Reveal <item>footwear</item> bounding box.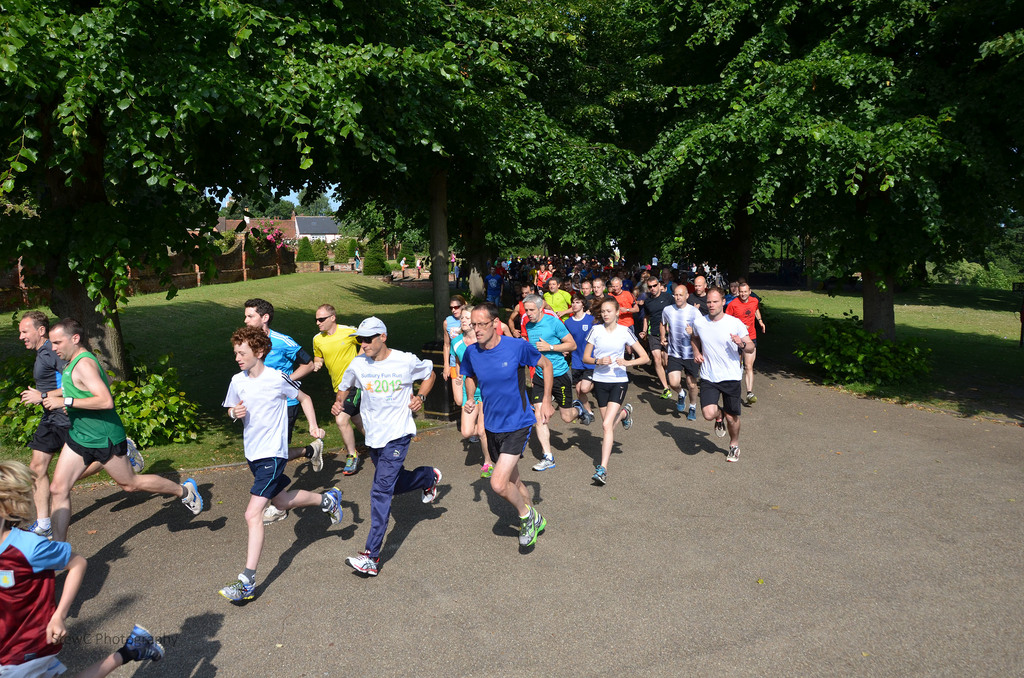
Revealed: Rect(468, 435, 480, 442).
